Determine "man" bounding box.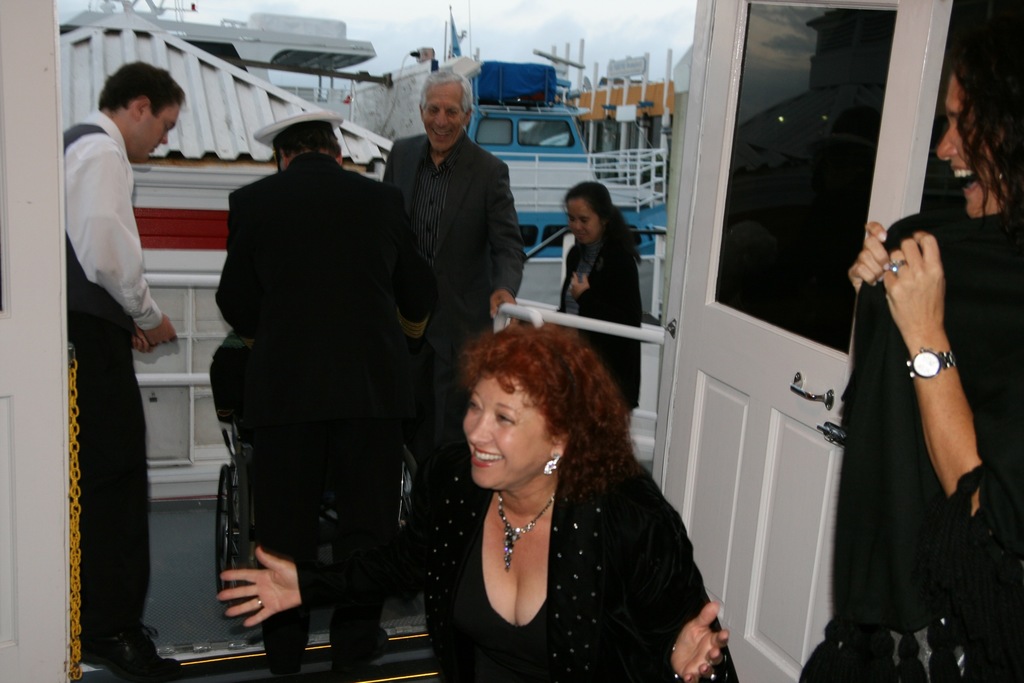
Determined: bbox=[209, 104, 429, 673].
